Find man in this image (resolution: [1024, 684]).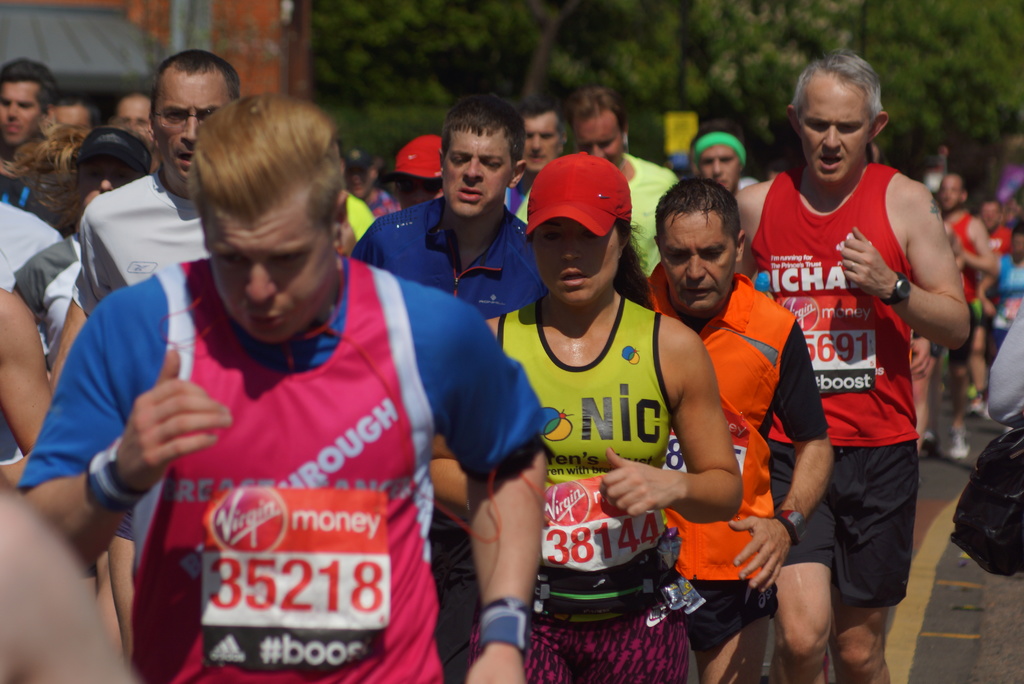
<box>543,81,690,277</box>.
